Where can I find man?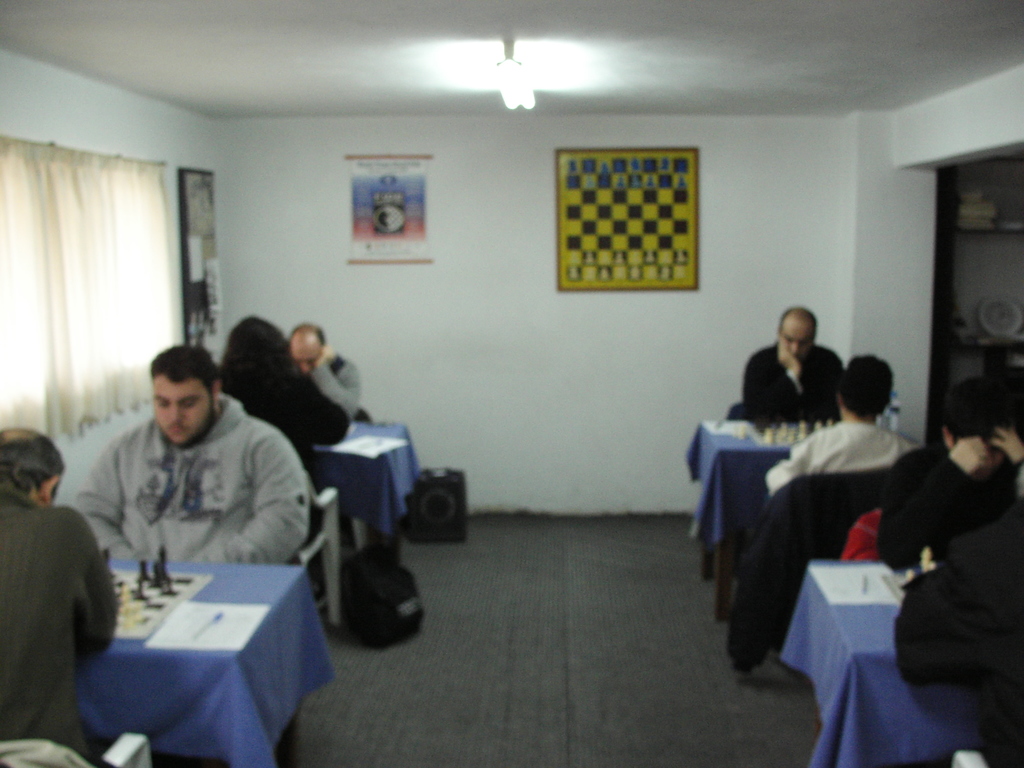
You can find it at 742,301,847,420.
